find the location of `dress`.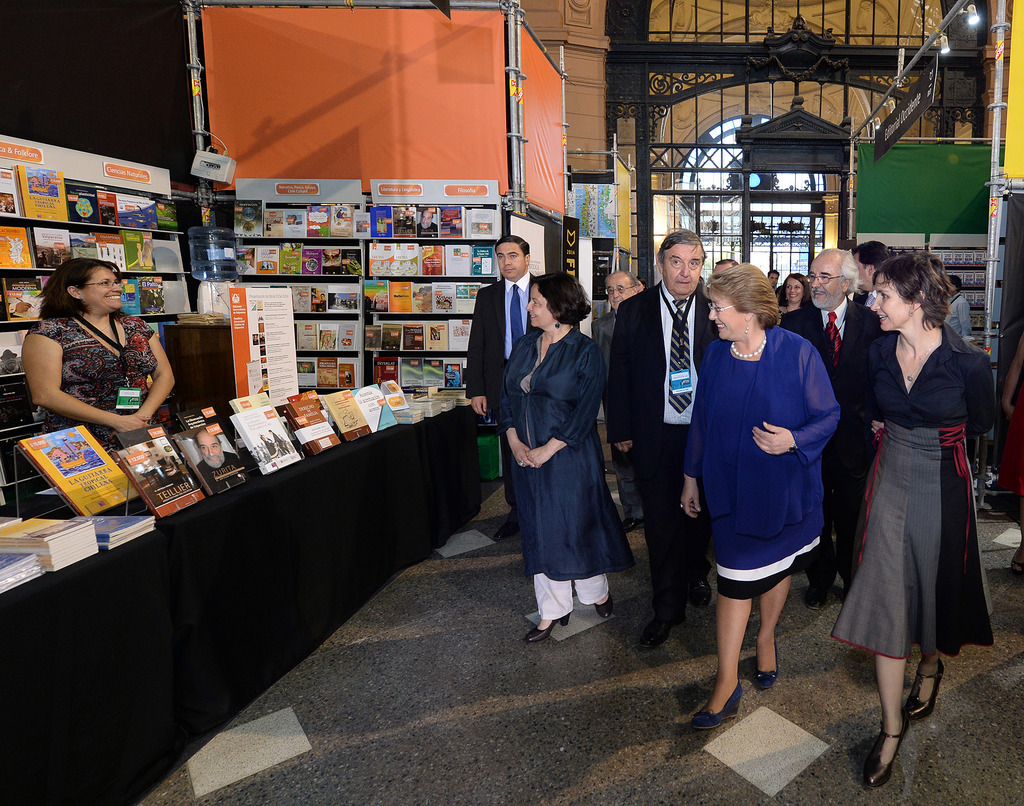
Location: {"x1": 20, "y1": 312, "x2": 177, "y2": 453}.
